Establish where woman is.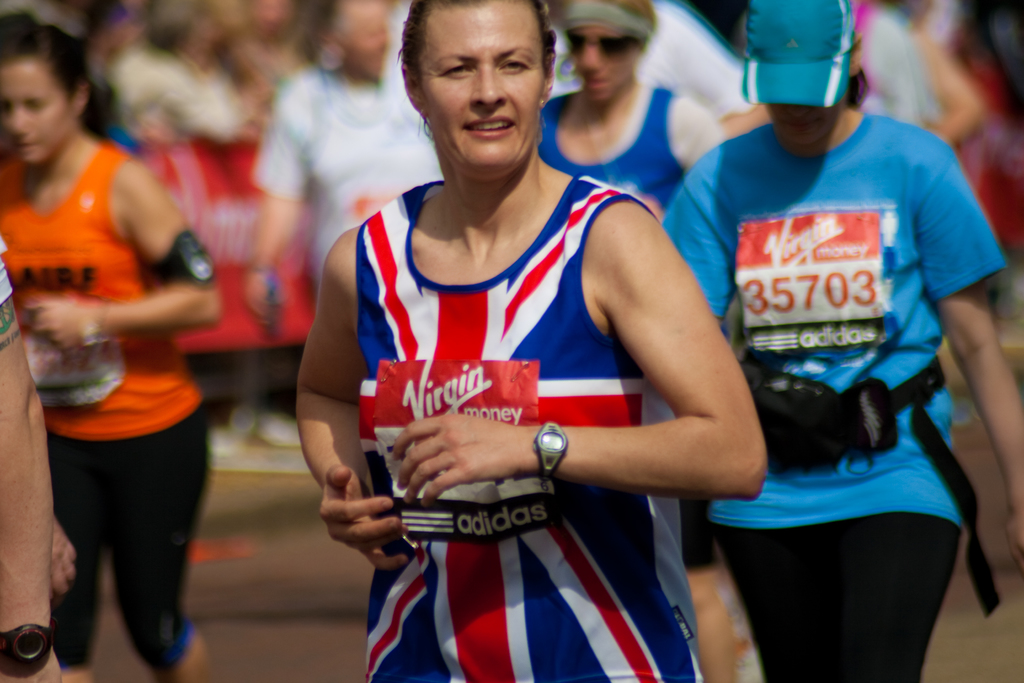
Established at BBox(0, 25, 211, 682).
